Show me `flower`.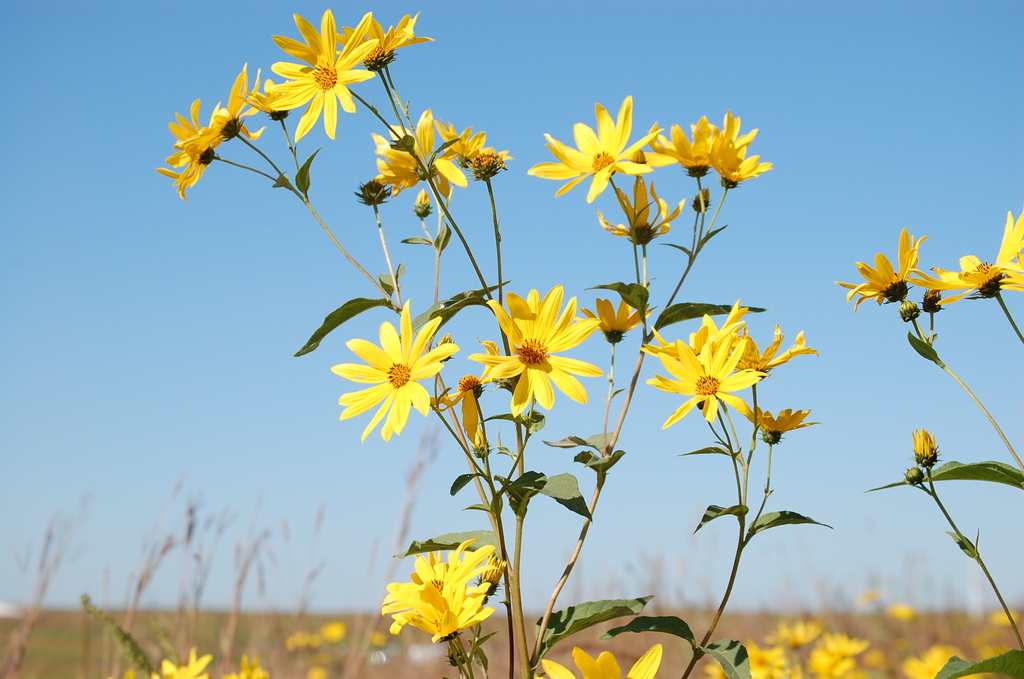
`flower` is here: 333, 10, 433, 70.
